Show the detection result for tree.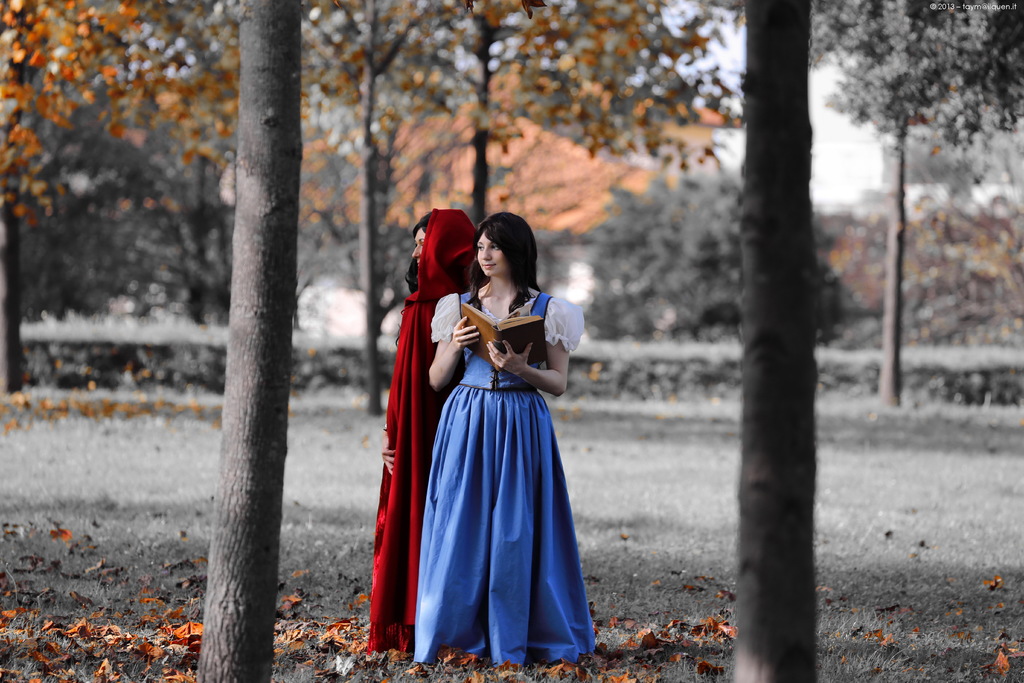
<bbox>198, 0, 303, 682</bbox>.
